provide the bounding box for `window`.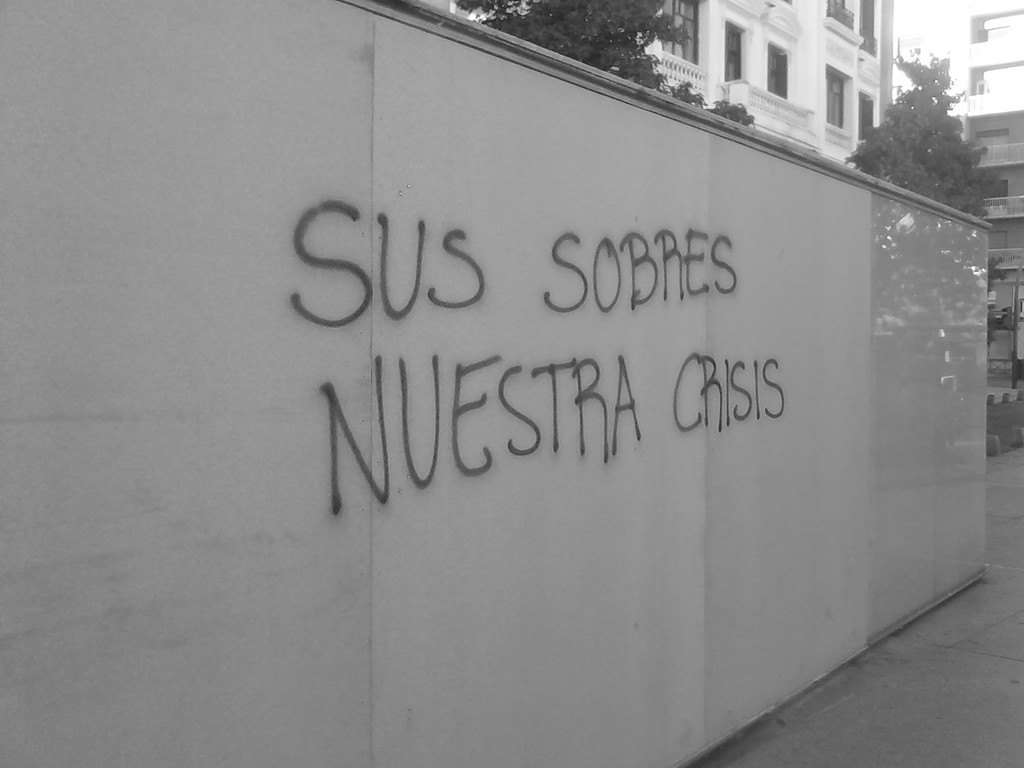
[767, 42, 790, 98].
